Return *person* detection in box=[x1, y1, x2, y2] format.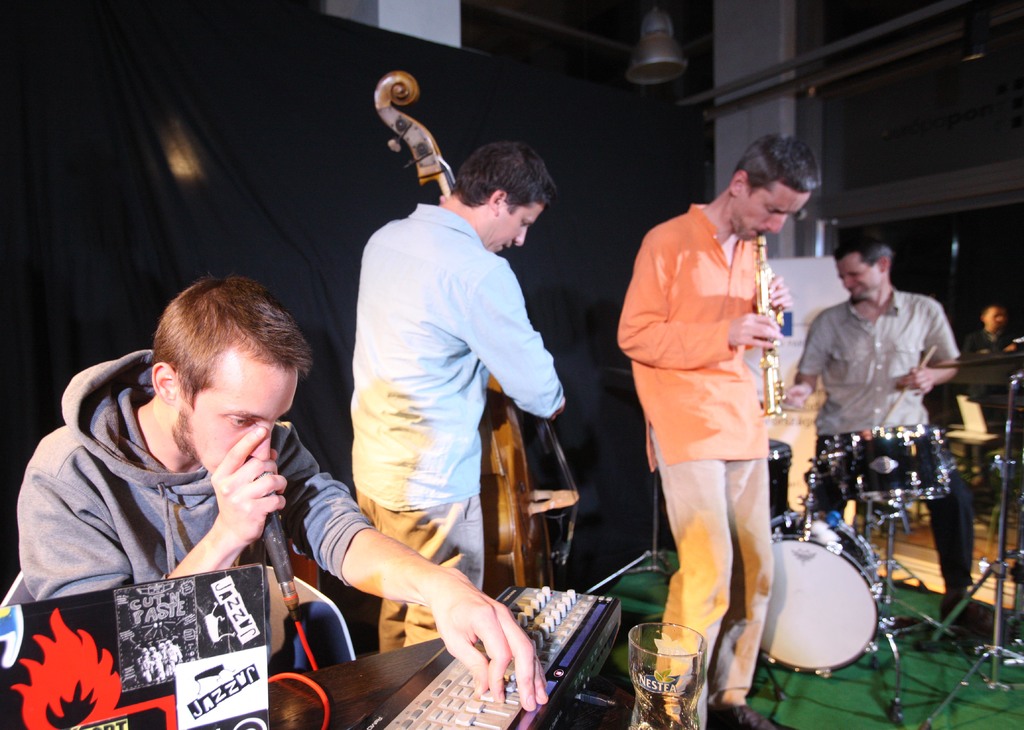
box=[5, 277, 552, 695].
